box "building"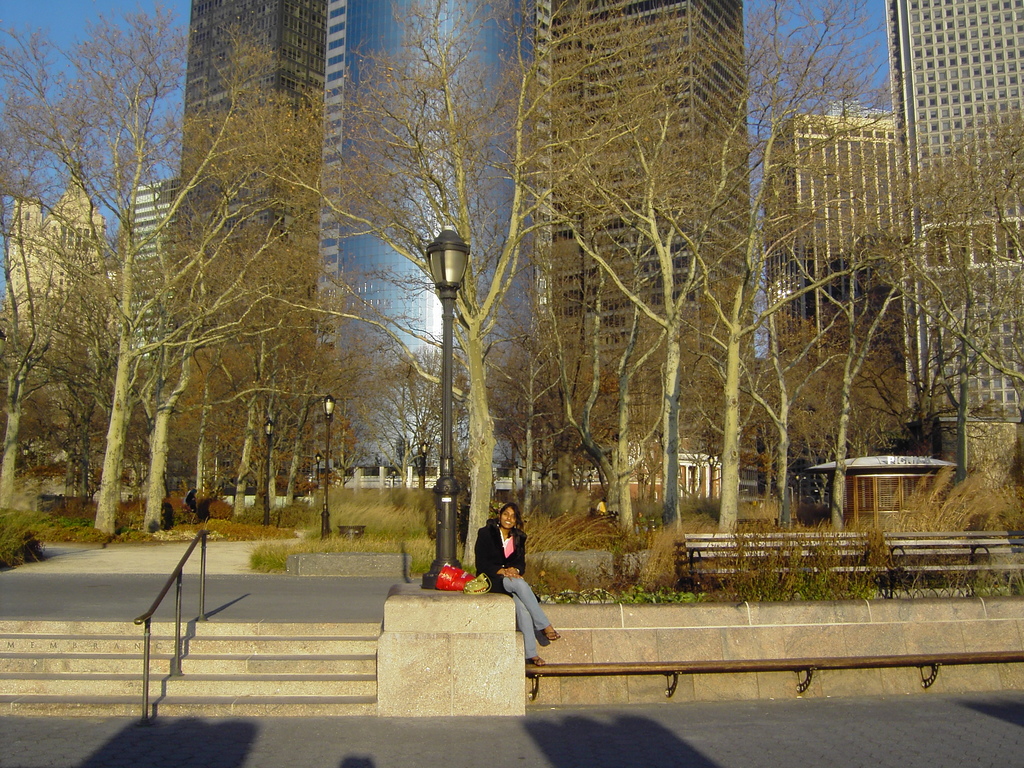
{"x1": 0, "y1": 104, "x2": 126, "y2": 512}
